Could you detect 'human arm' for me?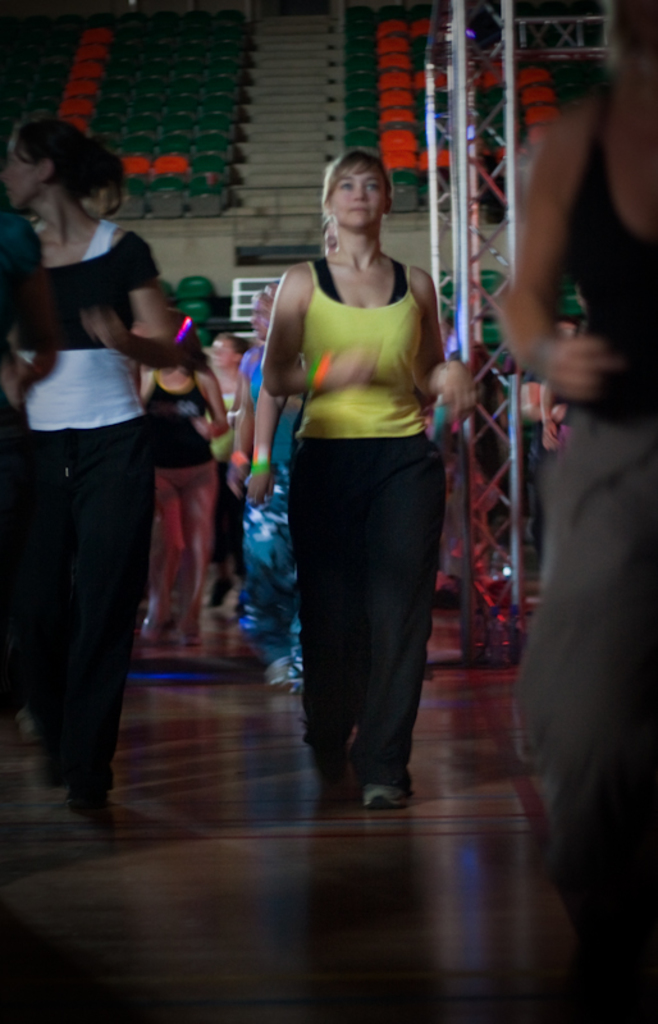
Detection result: {"left": 502, "top": 95, "right": 621, "bottom": 392}.
